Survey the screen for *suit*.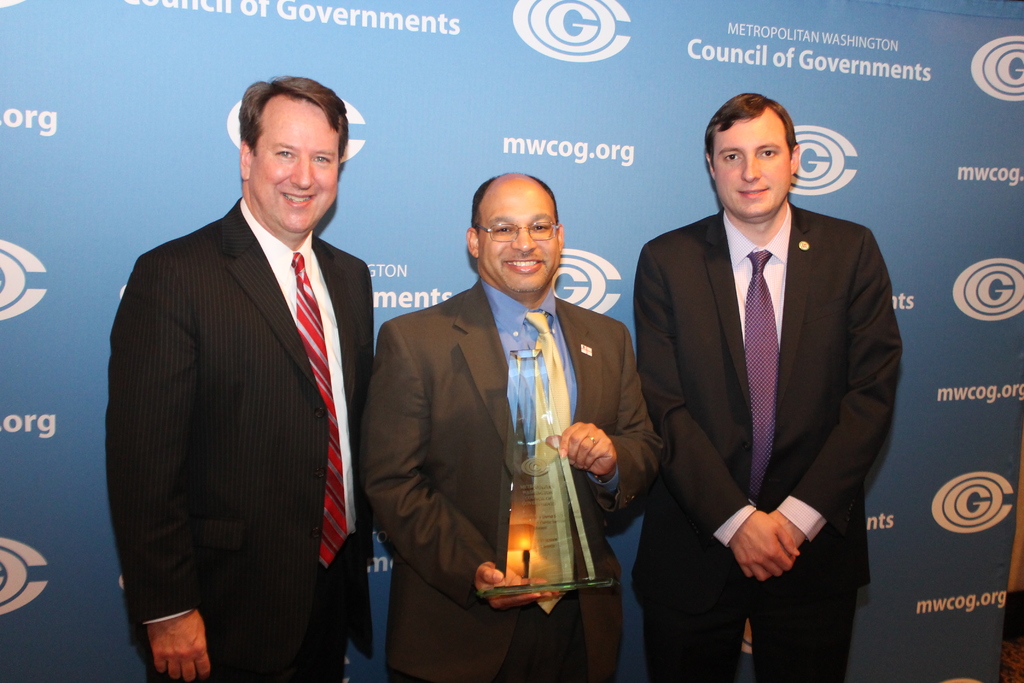
Survey found: l=631, t=94, r=906, b=670.
